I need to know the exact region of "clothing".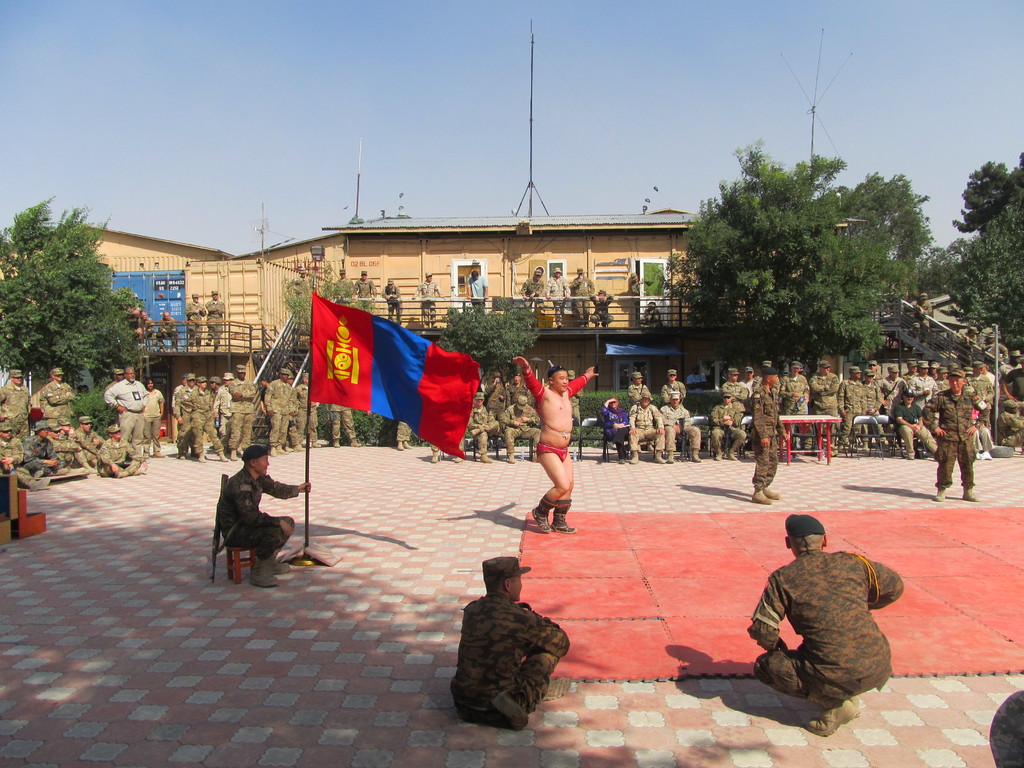
Region: (102, 375, 148, 445).
